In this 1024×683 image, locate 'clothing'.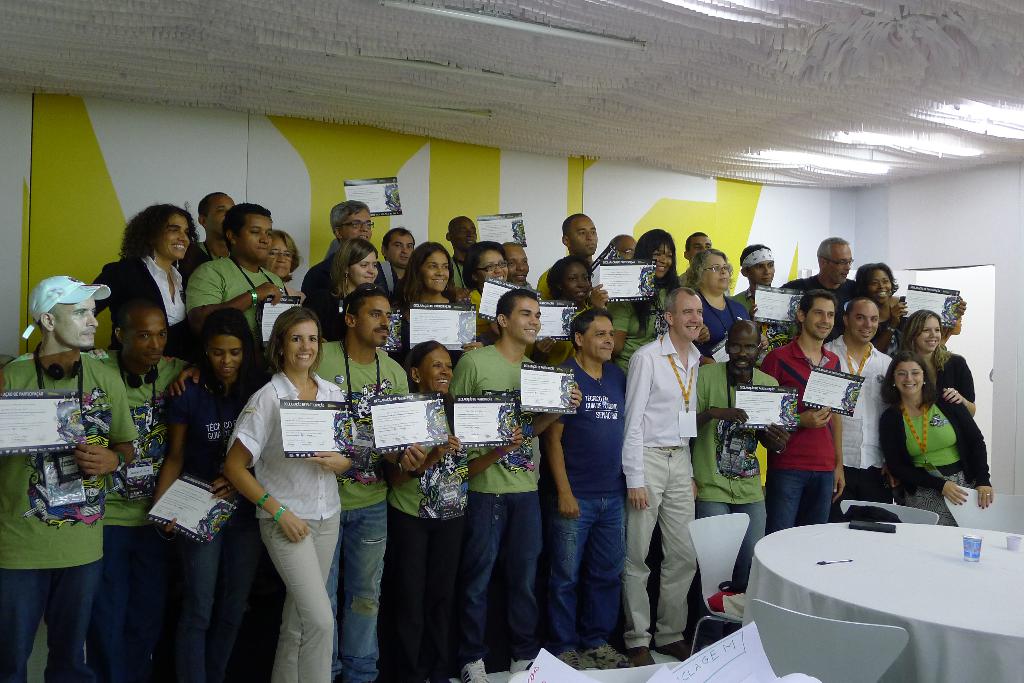
Bounding box: [89,260,175,336].
